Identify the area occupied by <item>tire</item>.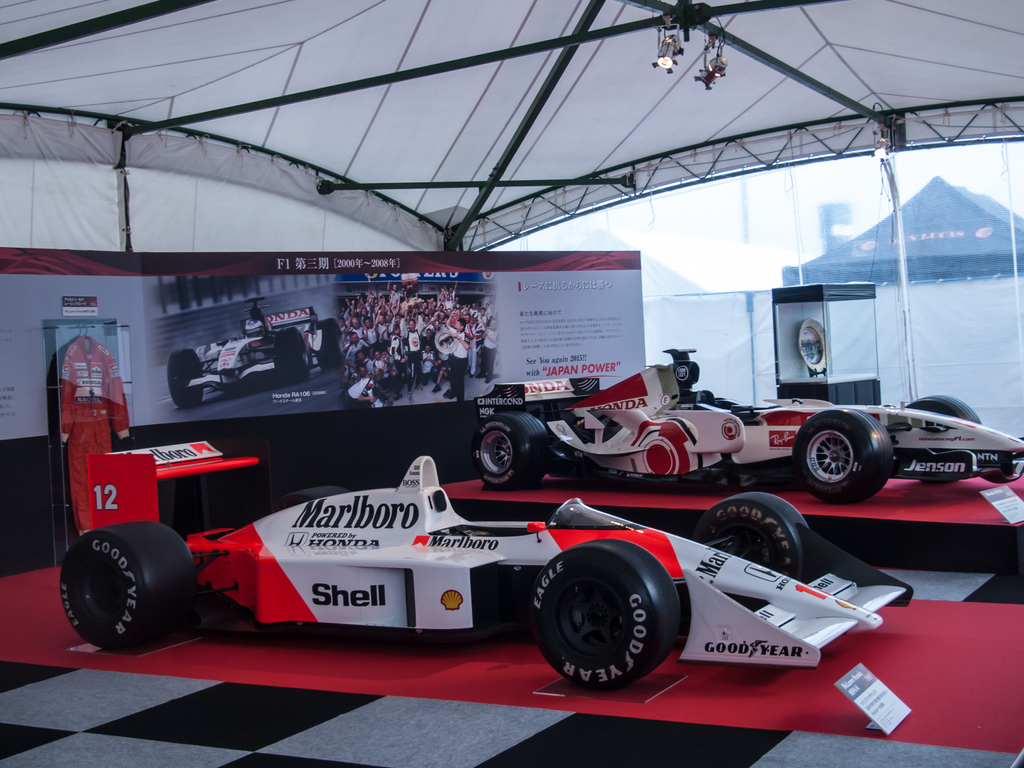
Area: (x1=901, y1=393, x2=982, y2=484).
